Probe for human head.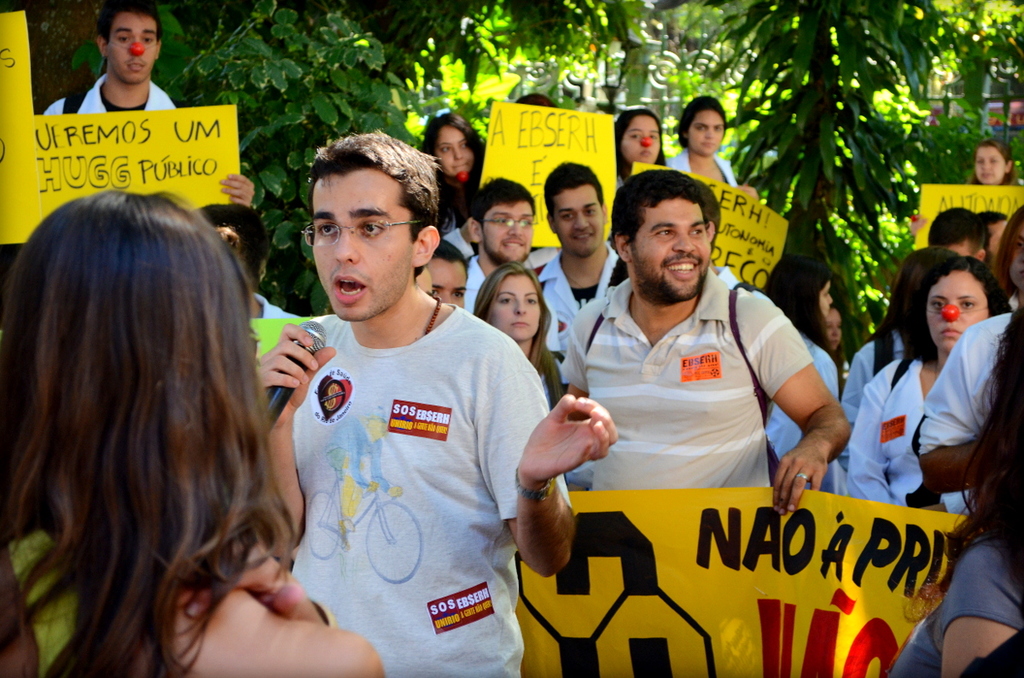
Probe result: 469, 176, 538, 264.
